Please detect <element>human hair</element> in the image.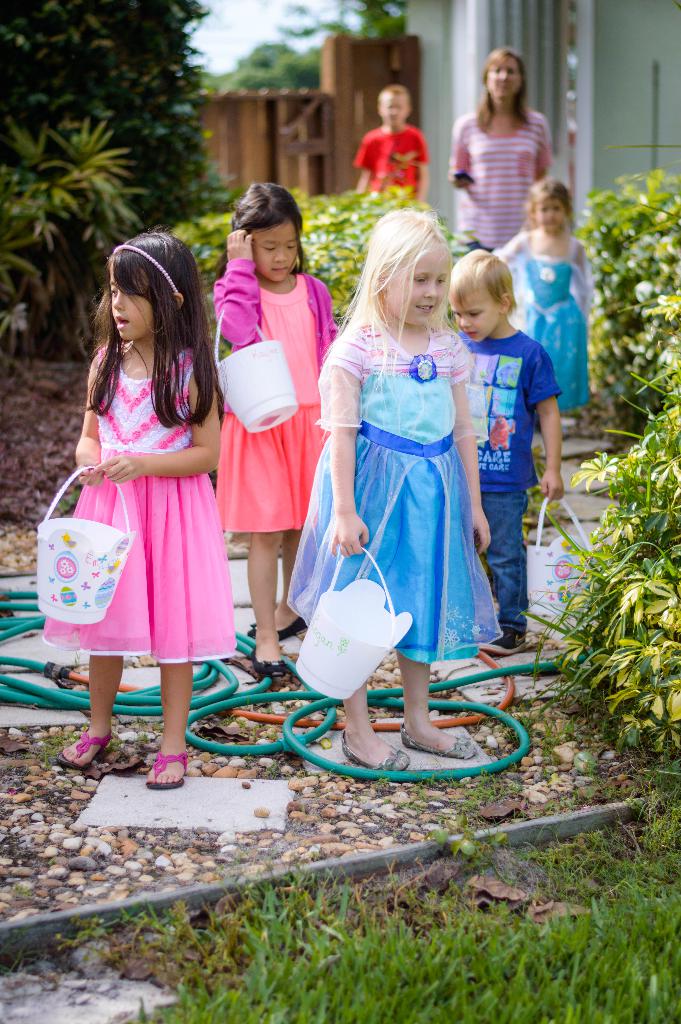
left=528, top=179, right=575, bottom=230.
